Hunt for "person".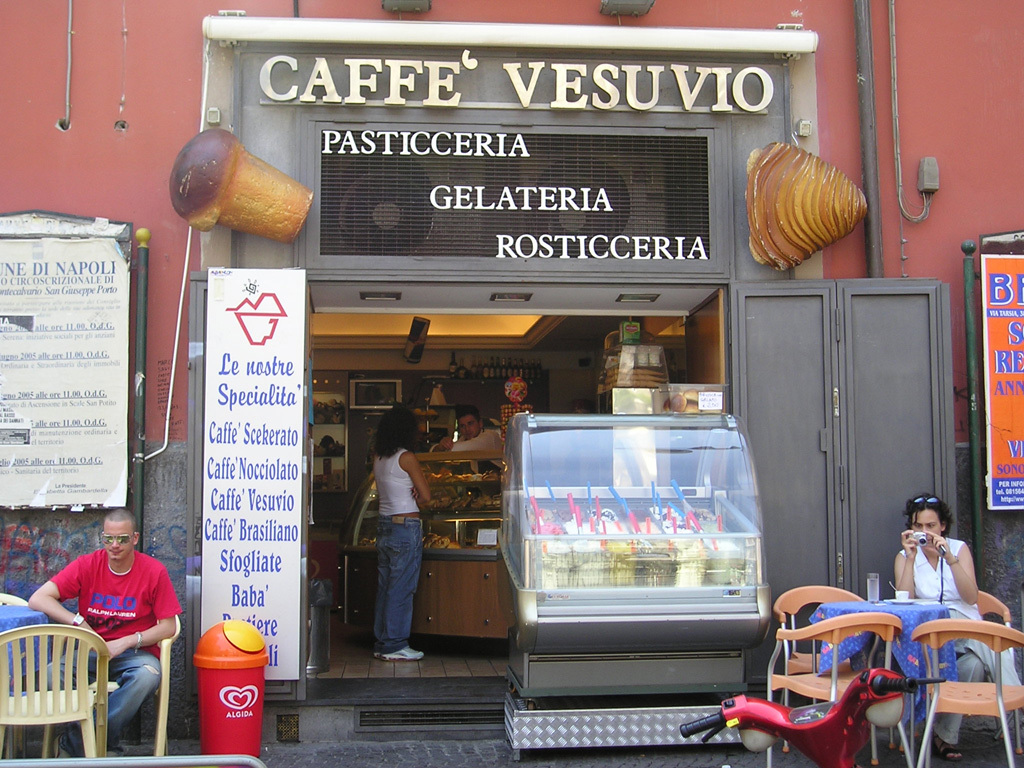
Hunted down at 455:408:503:472.
